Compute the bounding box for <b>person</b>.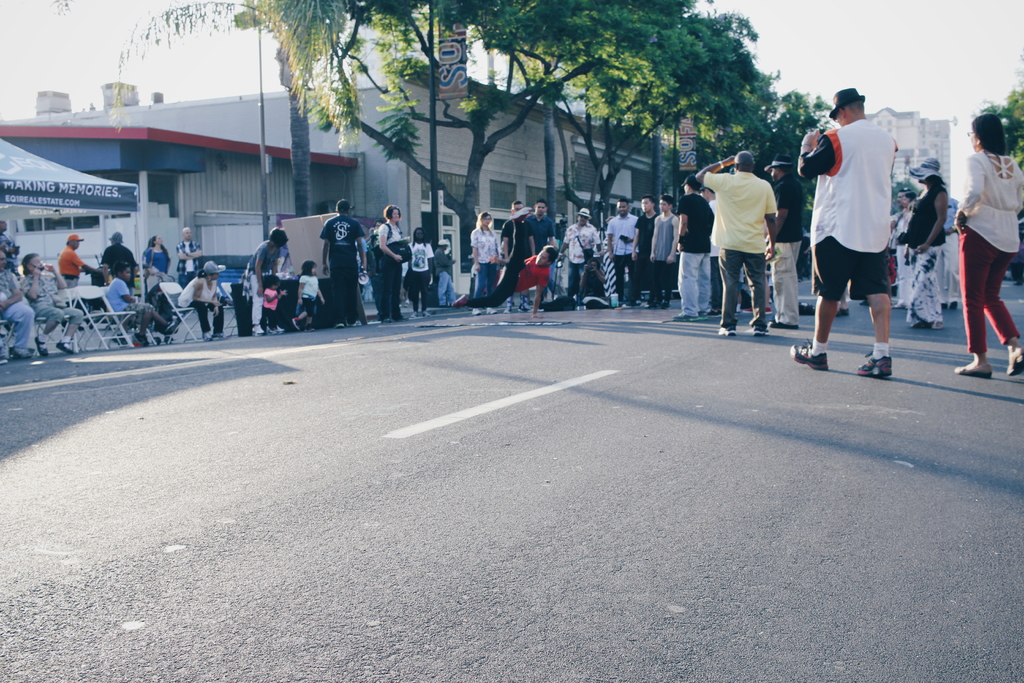
<region>0, 252, 38, 361</region>.
